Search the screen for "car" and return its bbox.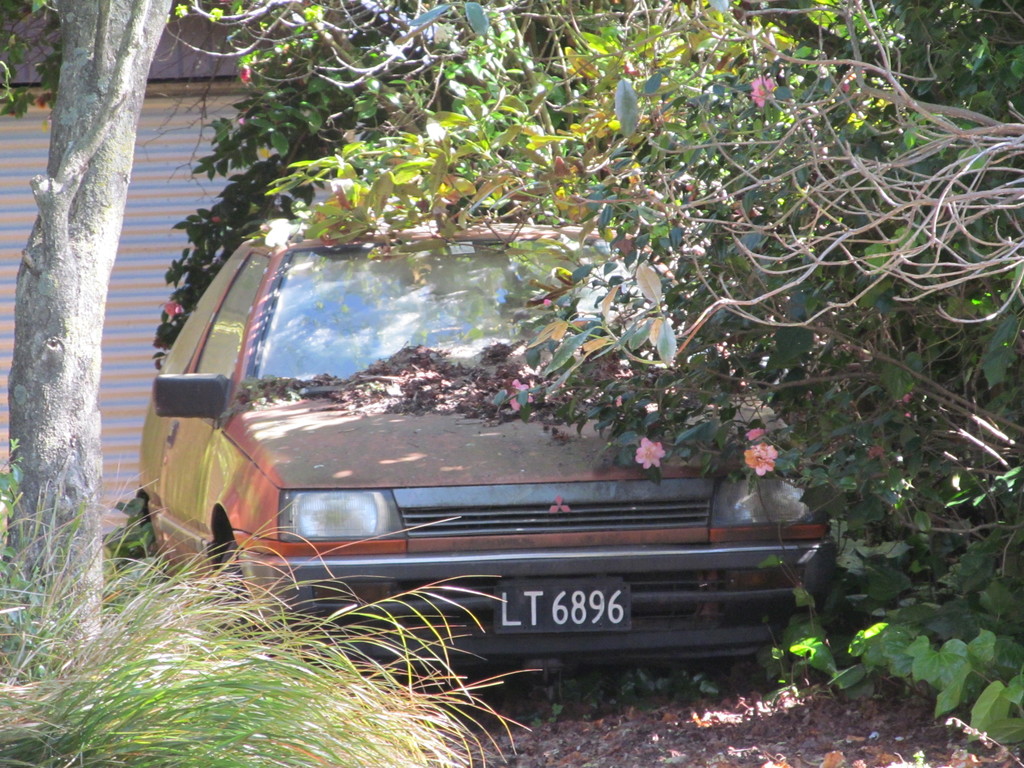
Found: left=61, top=206, right=852, bottom=703.
